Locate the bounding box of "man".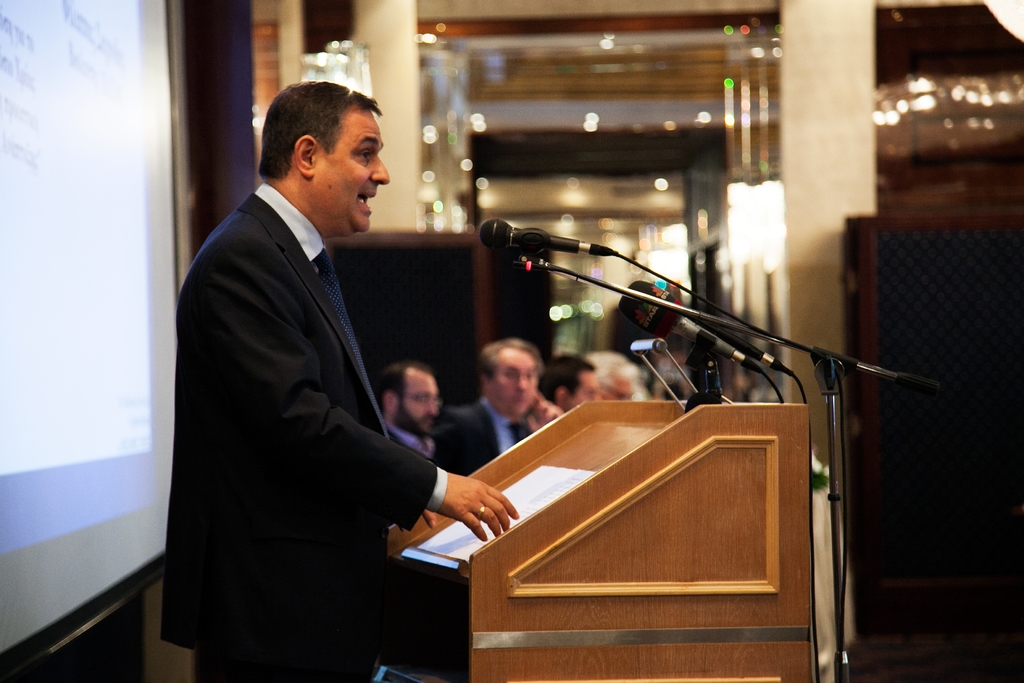
Bounding box: BBox(160, 59, 470, 673).
